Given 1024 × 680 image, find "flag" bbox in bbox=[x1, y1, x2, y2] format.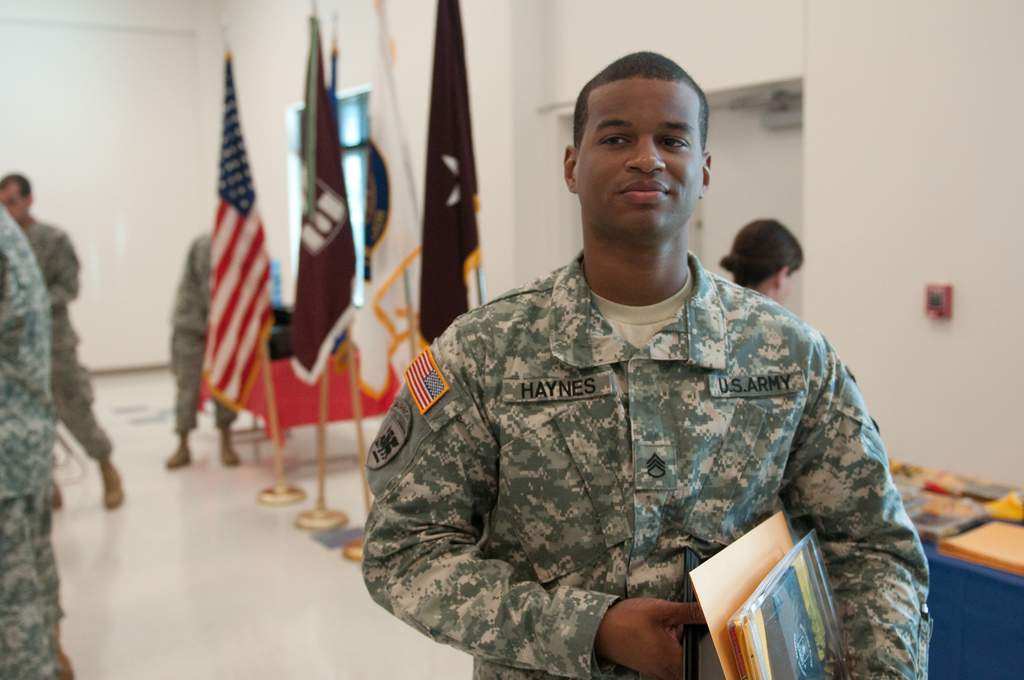
bbox=[287, 6, 359, 390].
